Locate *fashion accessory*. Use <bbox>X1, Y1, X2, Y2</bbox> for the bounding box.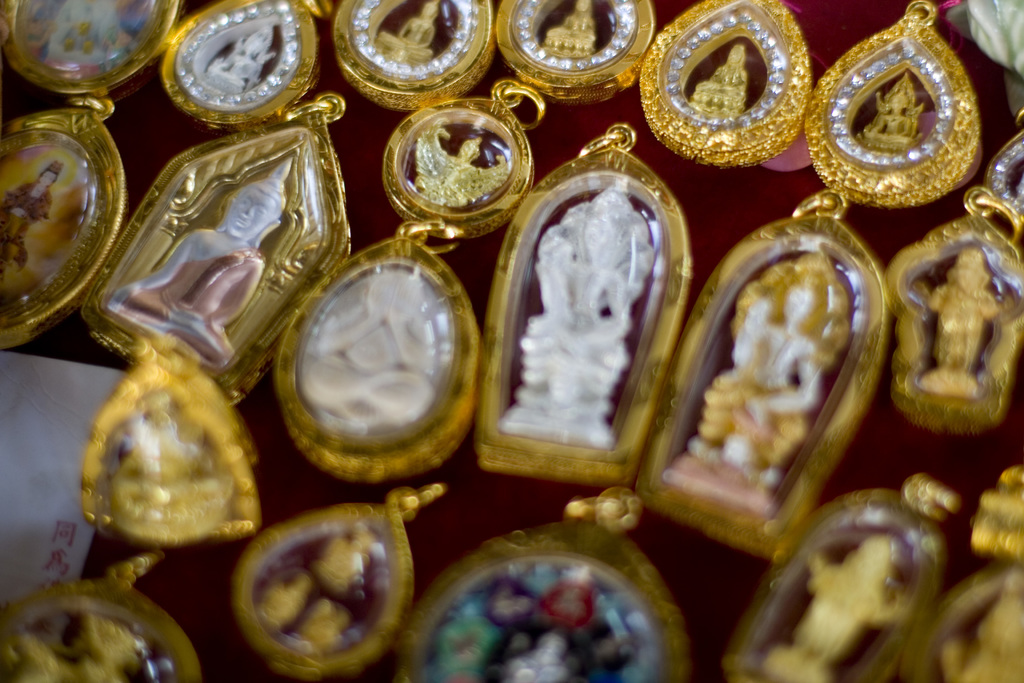
<bbox>641, 0, 815, 171</bbox>.
